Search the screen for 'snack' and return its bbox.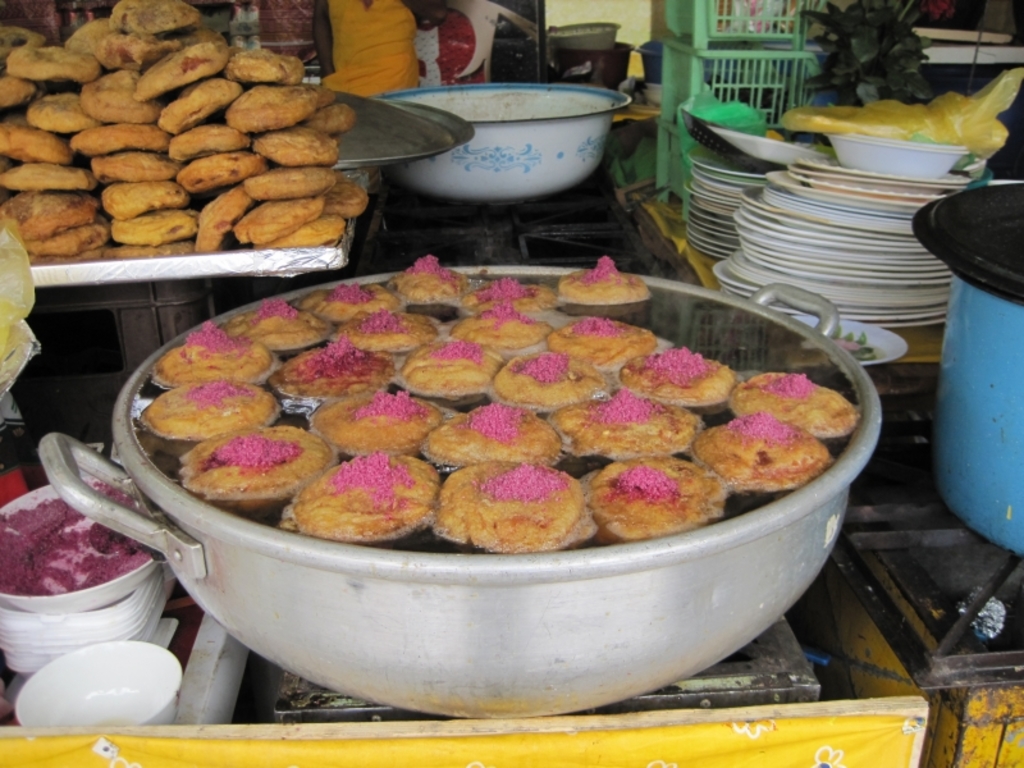
Found: x1=545, y1=396, x2=708, y2=463.
